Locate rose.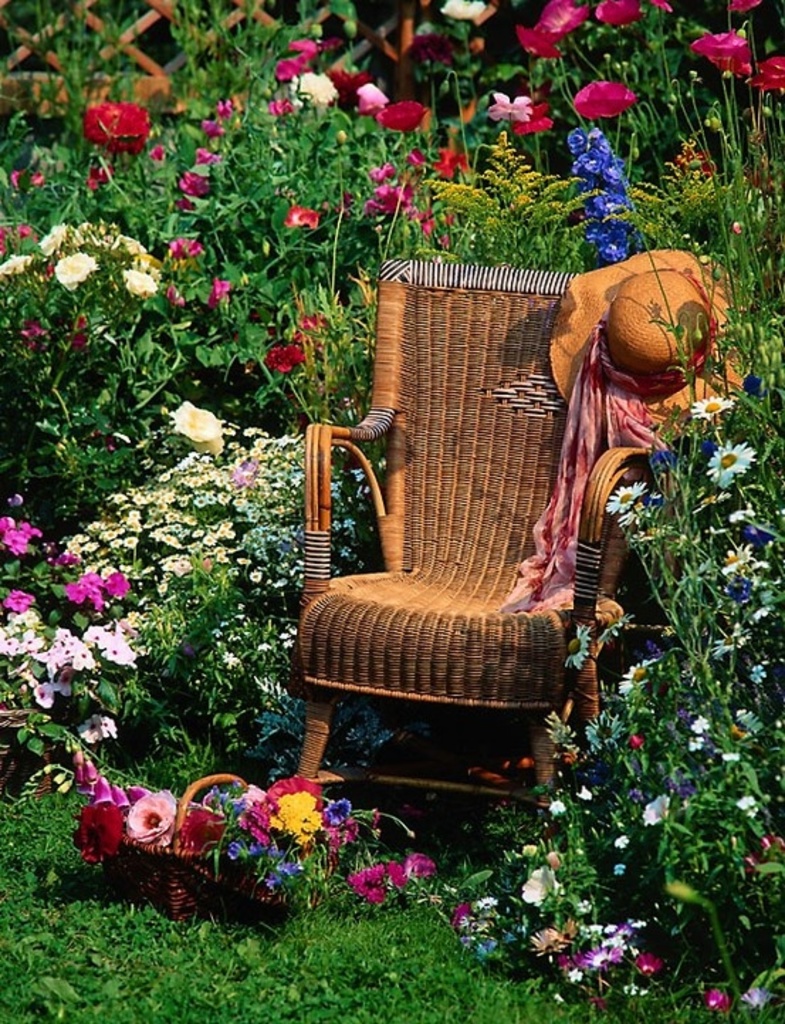
Bounding box: region(190, 436, 221, 457).
